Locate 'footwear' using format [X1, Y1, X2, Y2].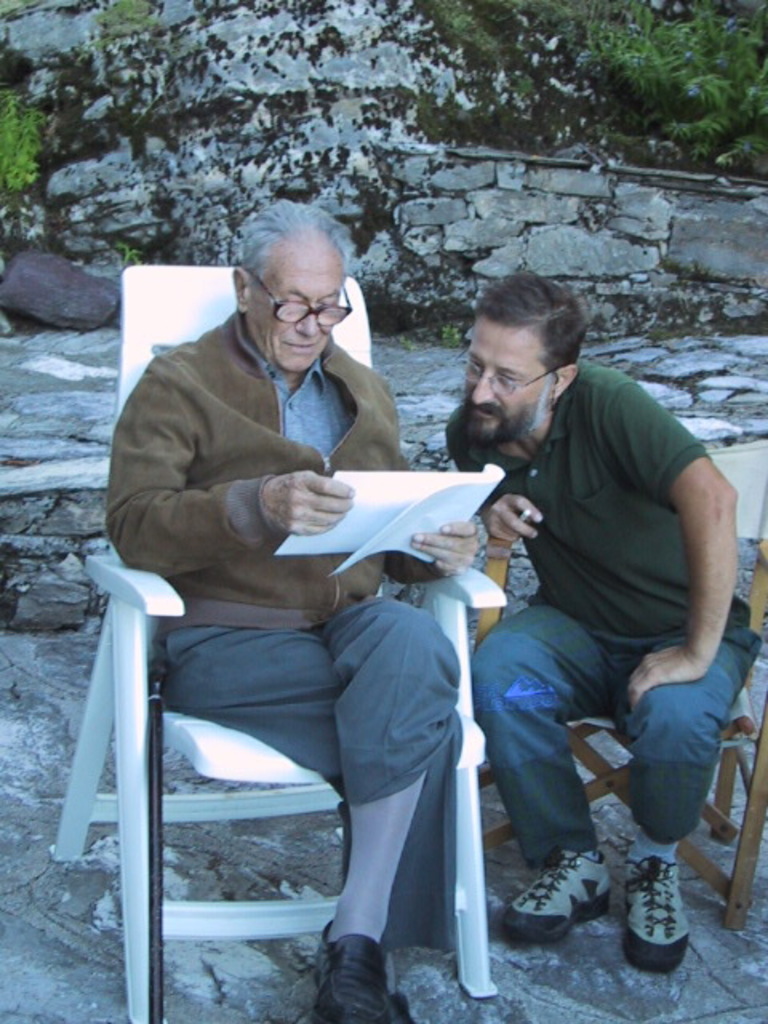
[314, 968, 429, 1022].
